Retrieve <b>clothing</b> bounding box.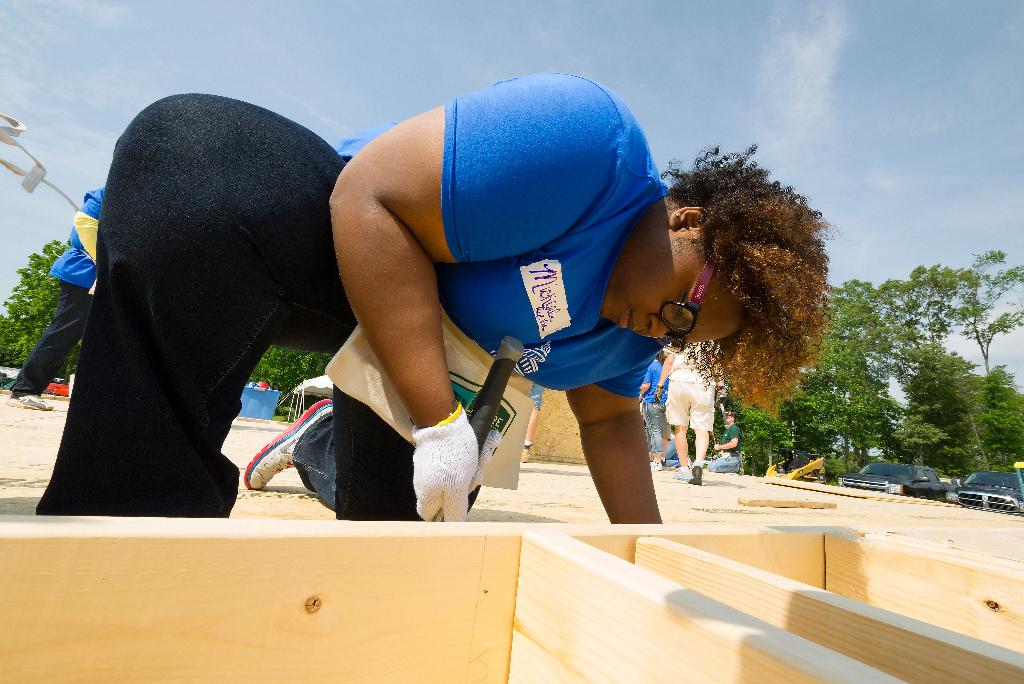
Bounding box: detection(662, 437, 678, 466).
